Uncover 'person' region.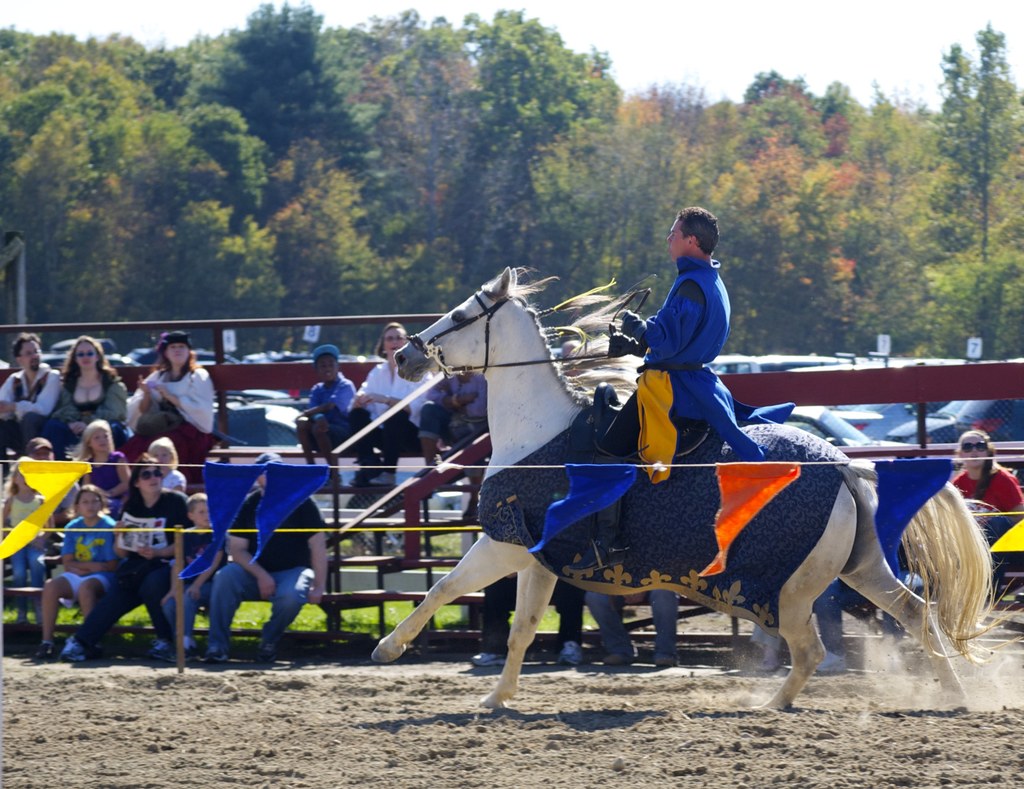
Uncovered: pyautogui.locateOnScreen(150, 436, 182, 492).
